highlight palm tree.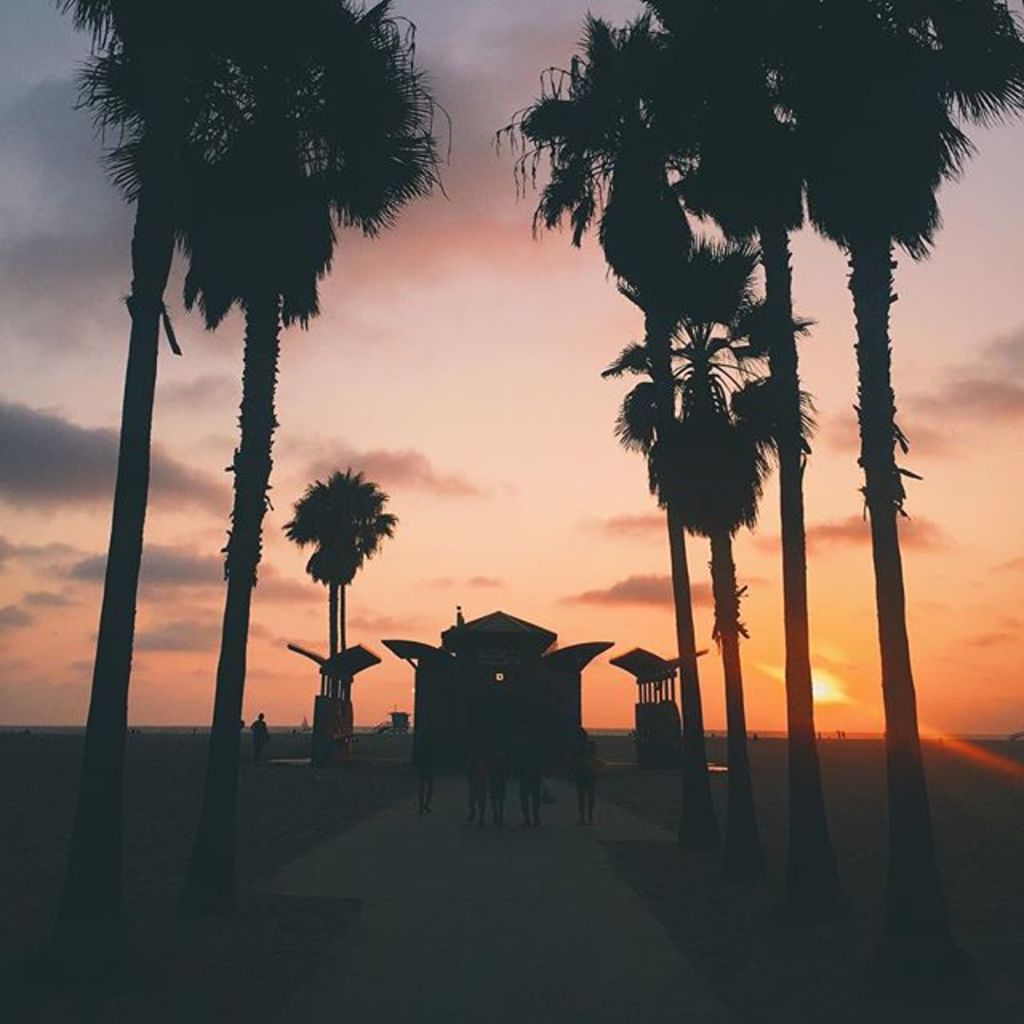
Highlighted region: l=190, t=61, r=304, b=734.
